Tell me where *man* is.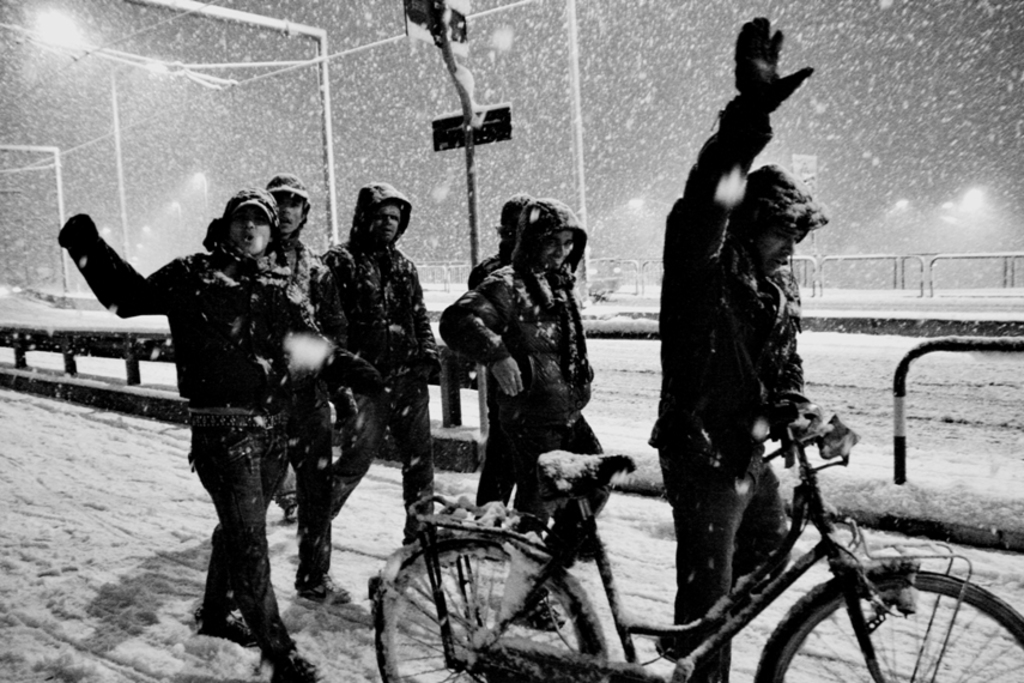
*man* is at detection(303, 180, 453, 508).
